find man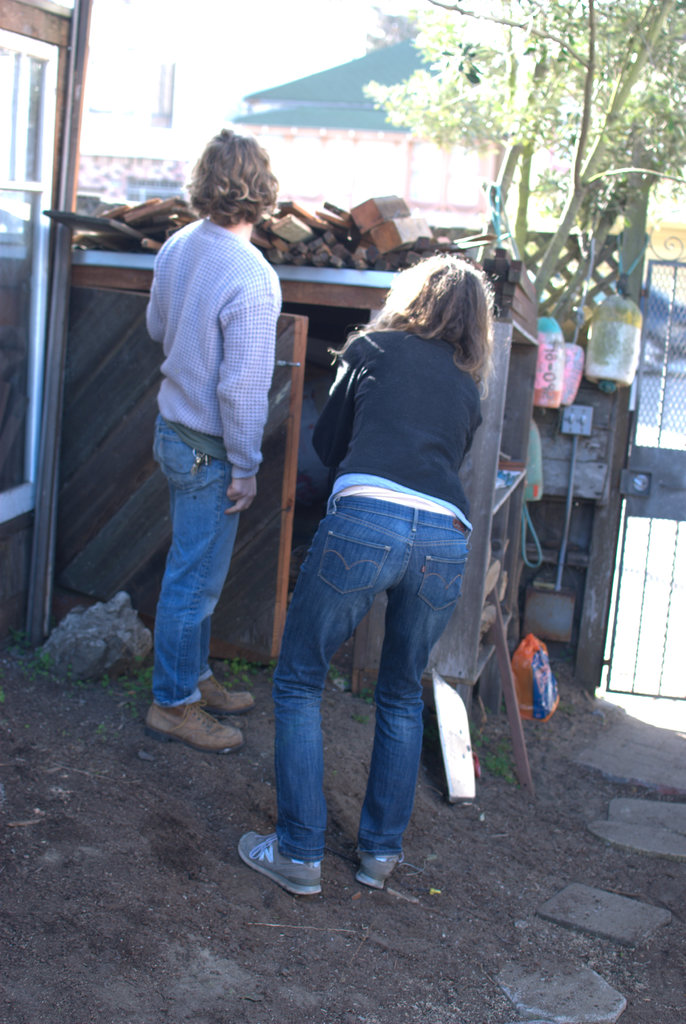
118:136:305:749
